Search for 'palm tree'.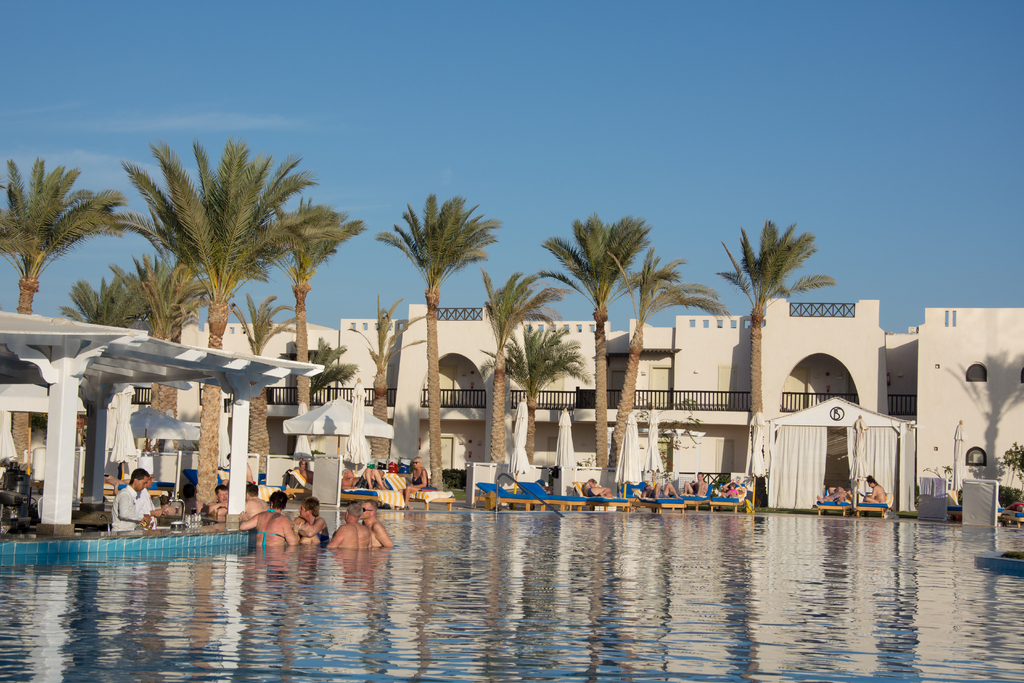
Found at <bbox>100, 247, 195, 466</bbox>.
